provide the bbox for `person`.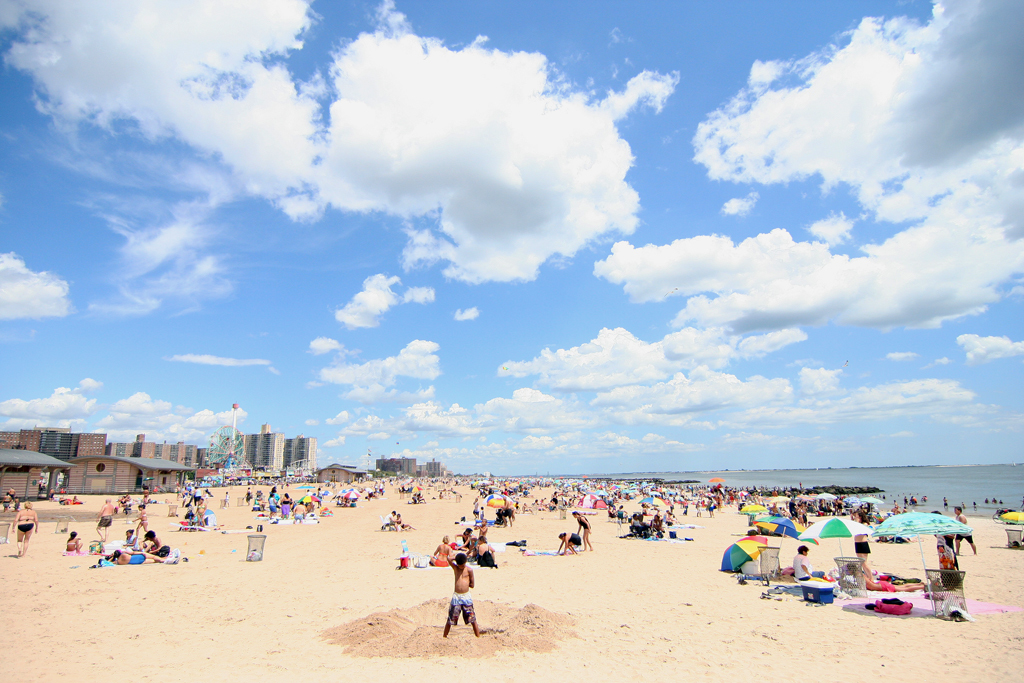
[x1=10, y1=502, x2=35, y2=554].
